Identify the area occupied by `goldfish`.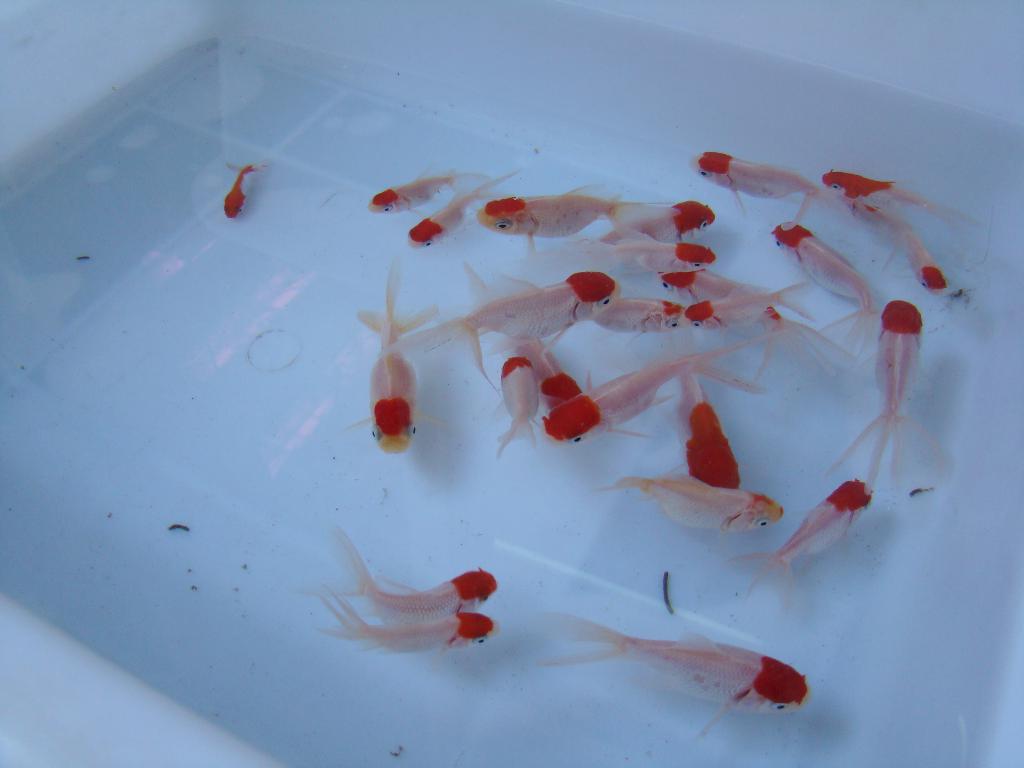
Area: bbox(545, 609, 817, 740).
